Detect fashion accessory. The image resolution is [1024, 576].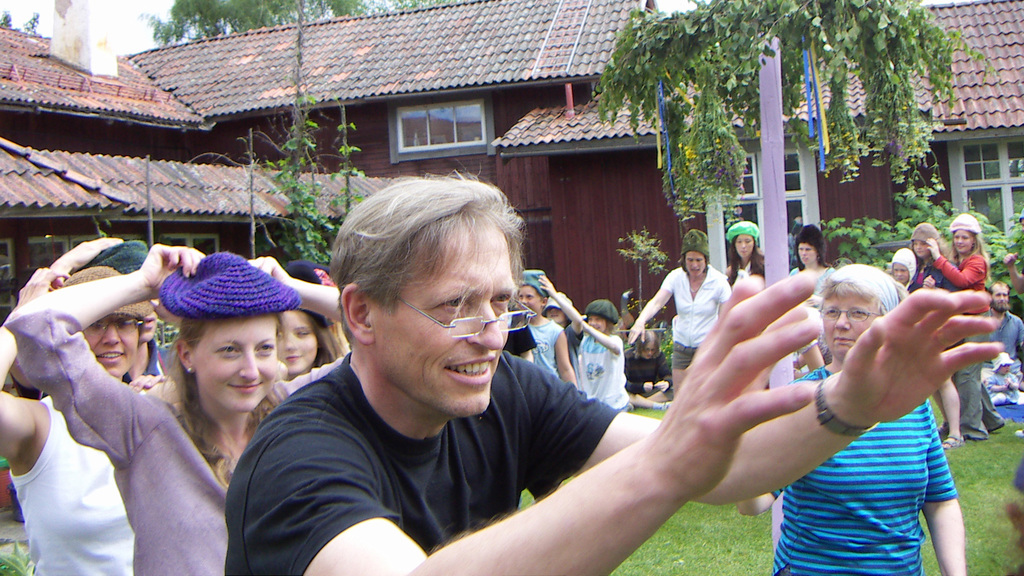
bbox(891, 247, 916, 282).
